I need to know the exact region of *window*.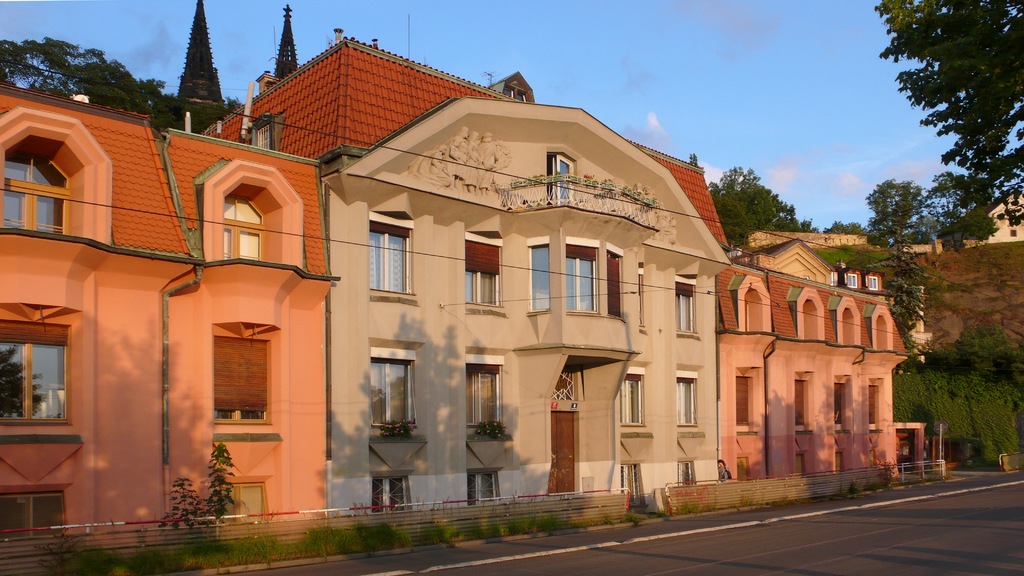
Region: 1009/227/1016/238.
